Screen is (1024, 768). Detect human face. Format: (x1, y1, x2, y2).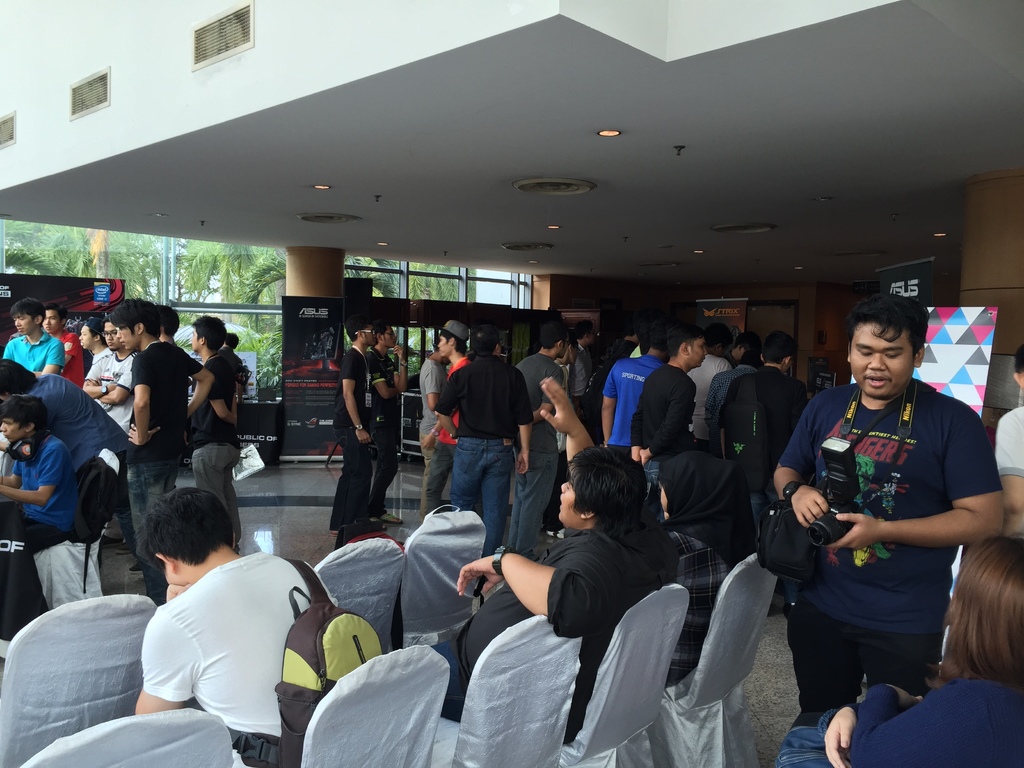
(80, 329, 95, 346).
